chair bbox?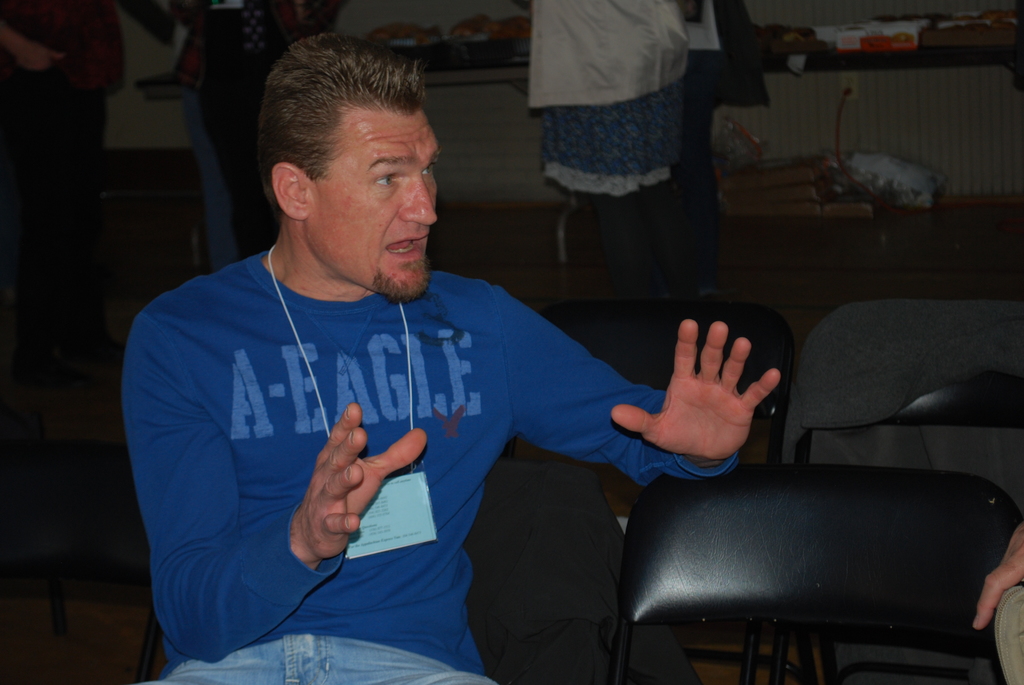
region(477, 283, 795, 684)
